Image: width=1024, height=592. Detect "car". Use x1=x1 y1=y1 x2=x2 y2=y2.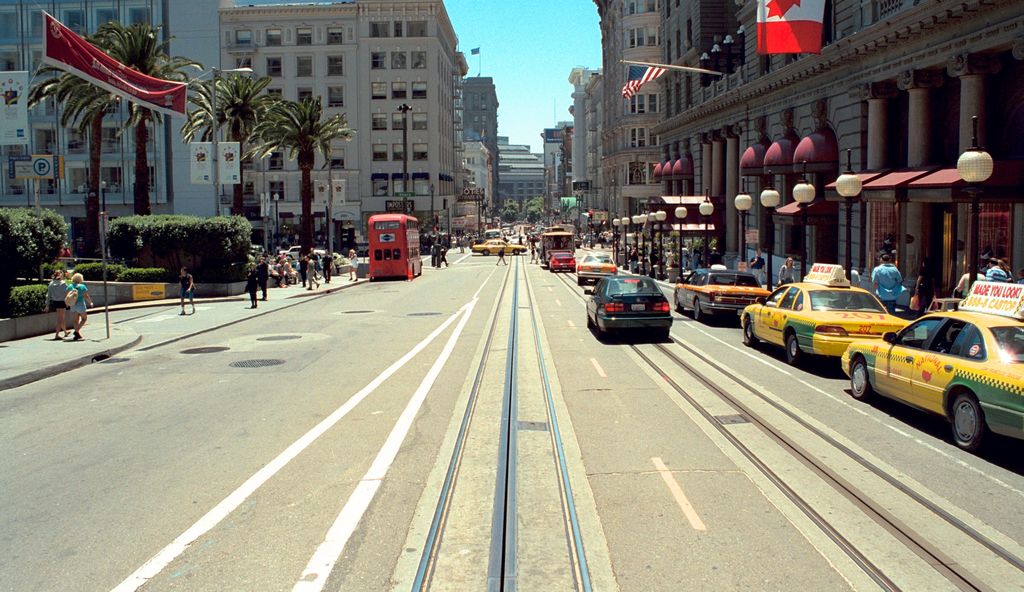
x1=739 y1=263 x2=918 y2=360.
